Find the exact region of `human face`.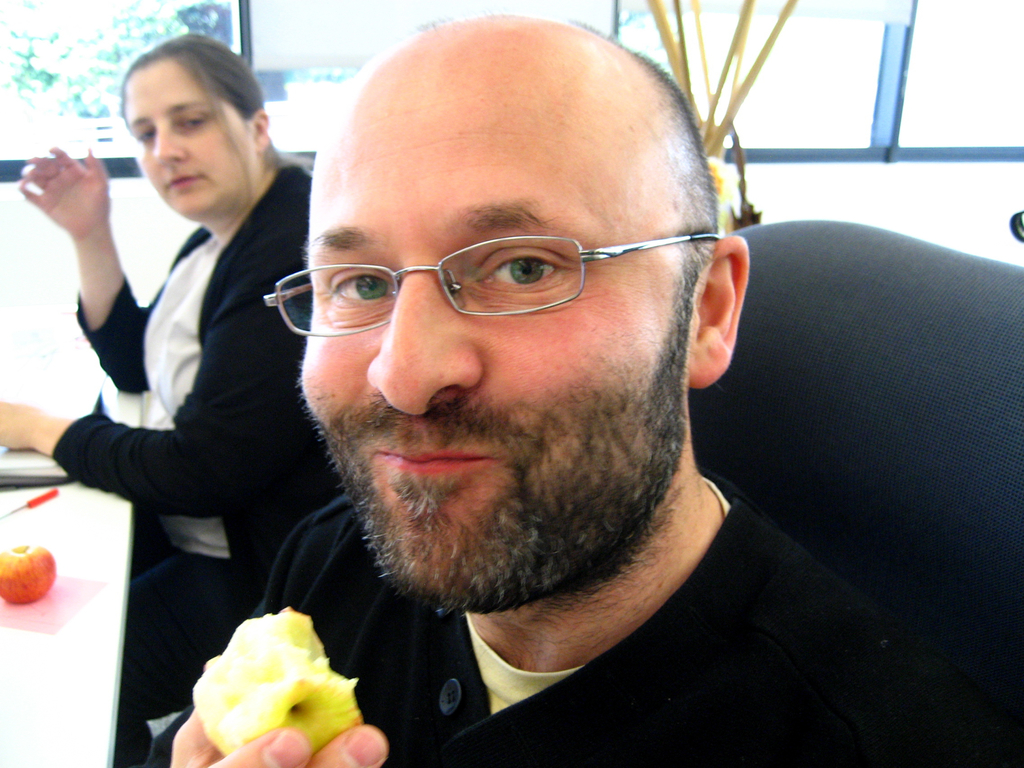
Exact region: crop(292, 42, 710, 614).
